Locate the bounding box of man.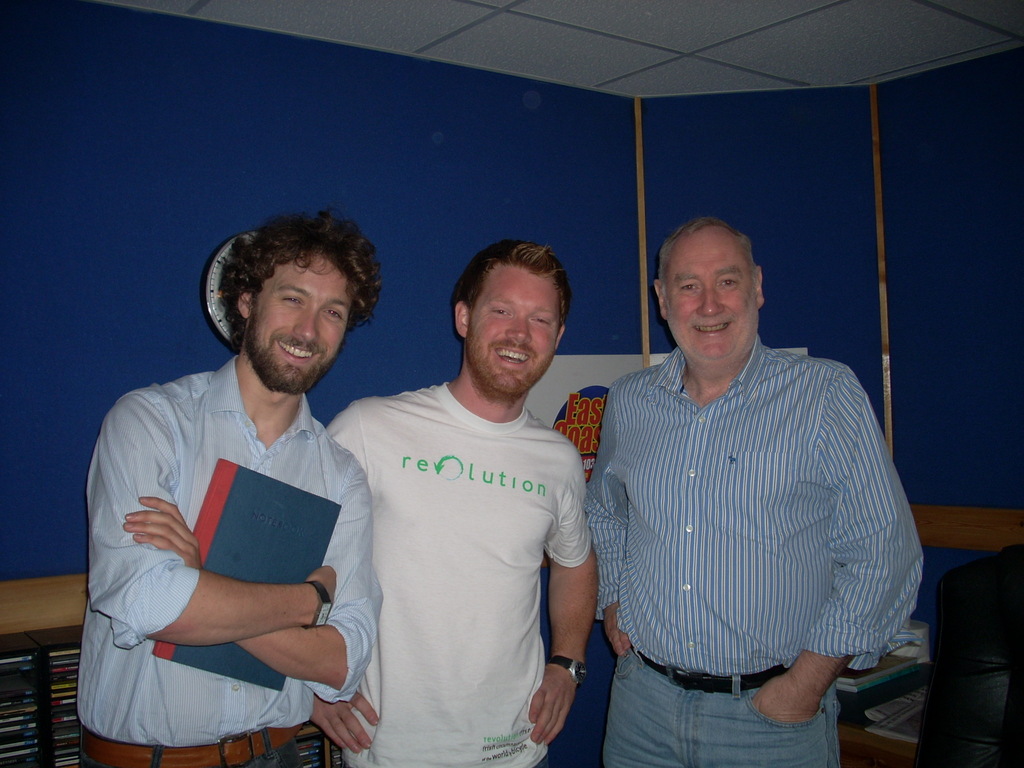
Bounding box: 587 220 925 767.
